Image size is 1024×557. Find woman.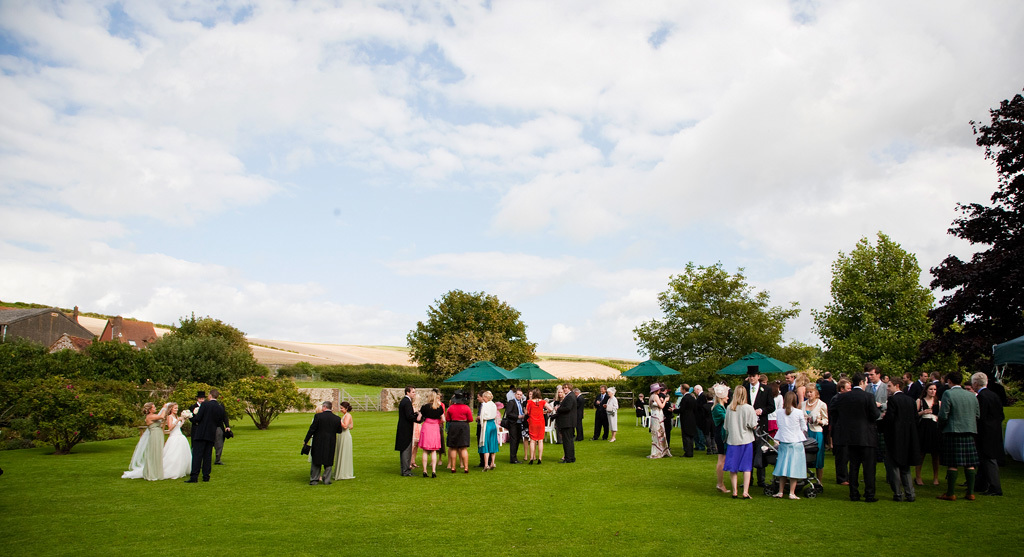
120 403 163 482.
